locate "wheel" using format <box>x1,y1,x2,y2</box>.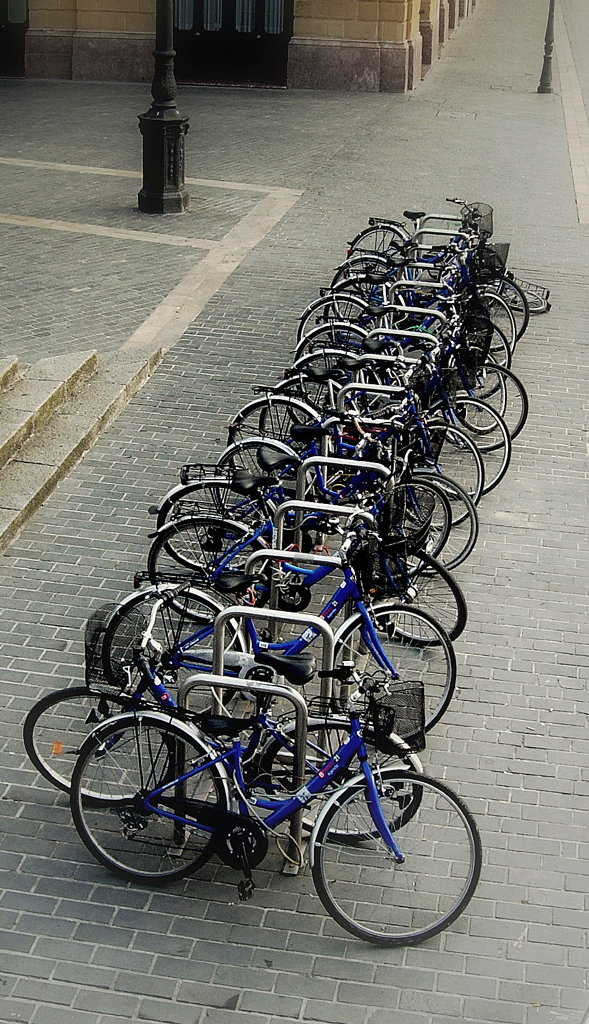
<box>462,369,524,457</box>.
